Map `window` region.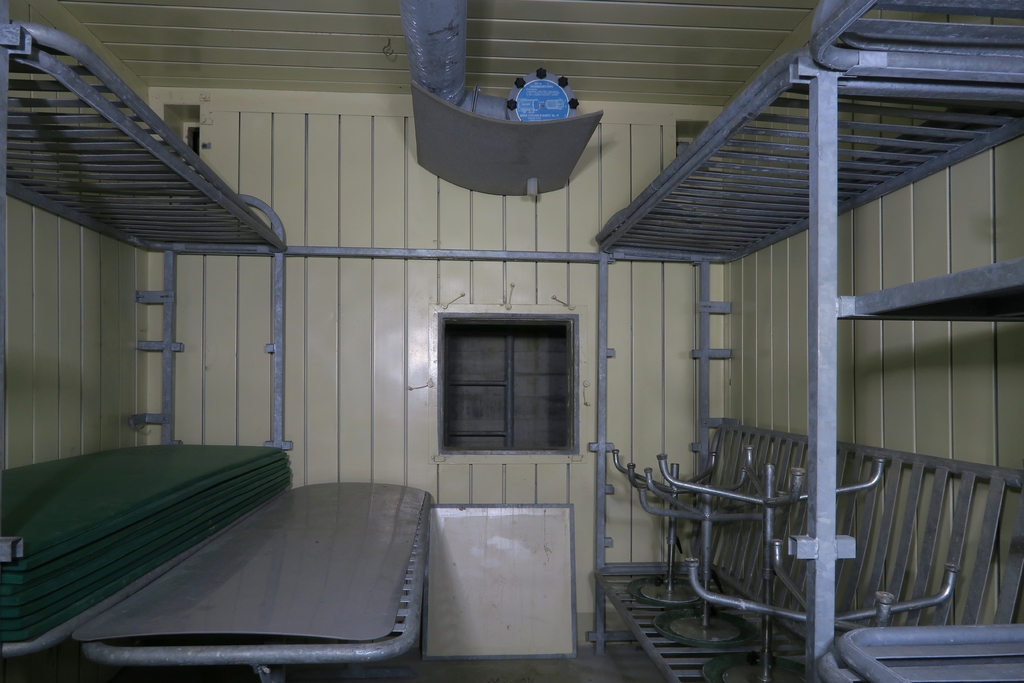
Mapped to <region>682, 115, 745, 233</region>.
